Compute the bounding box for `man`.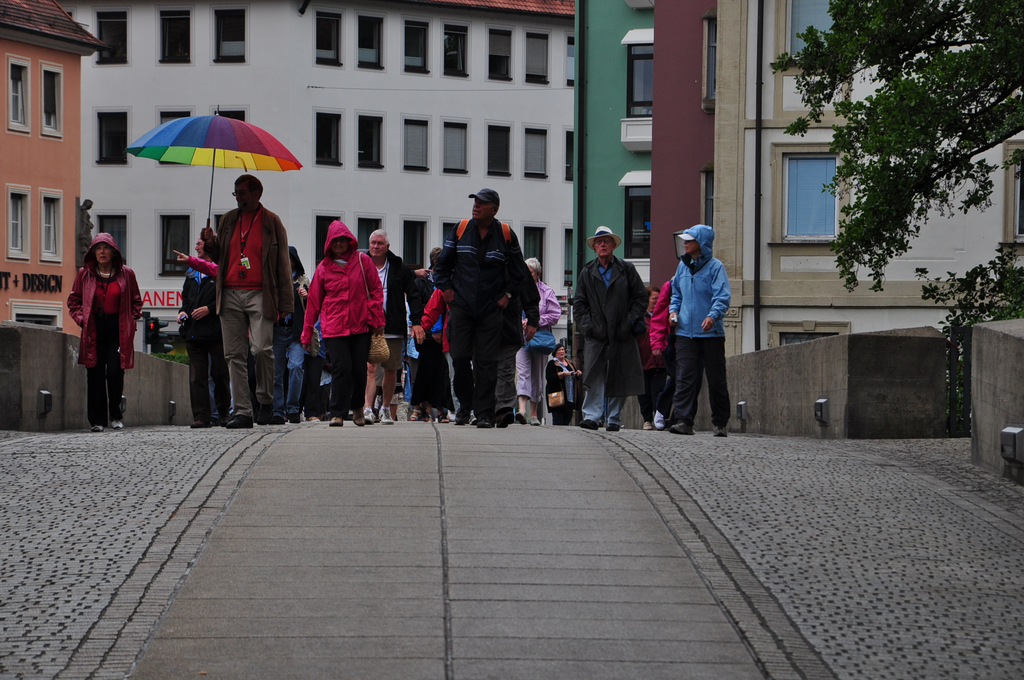
BBox(195, 177, 288, 428).
